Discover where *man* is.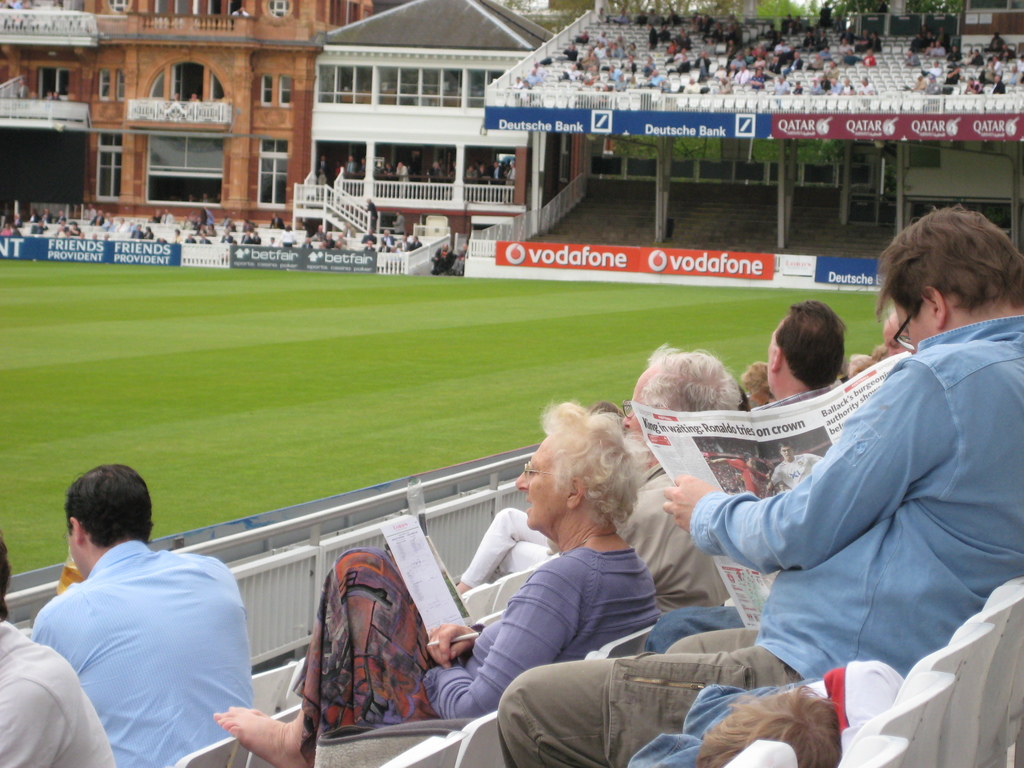
Discovered at BBox(463, 200, 1023, 764).
